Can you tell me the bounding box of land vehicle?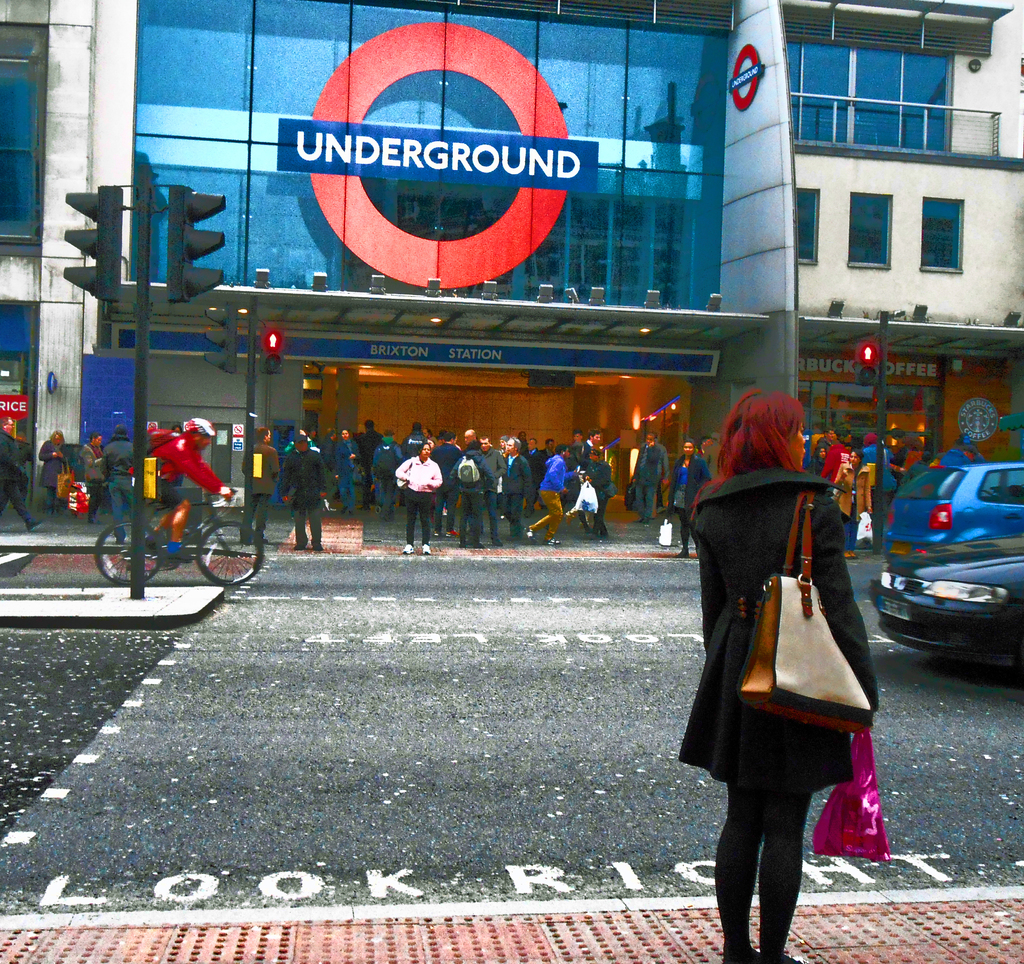
crop(870, 446, 1017, 673).
